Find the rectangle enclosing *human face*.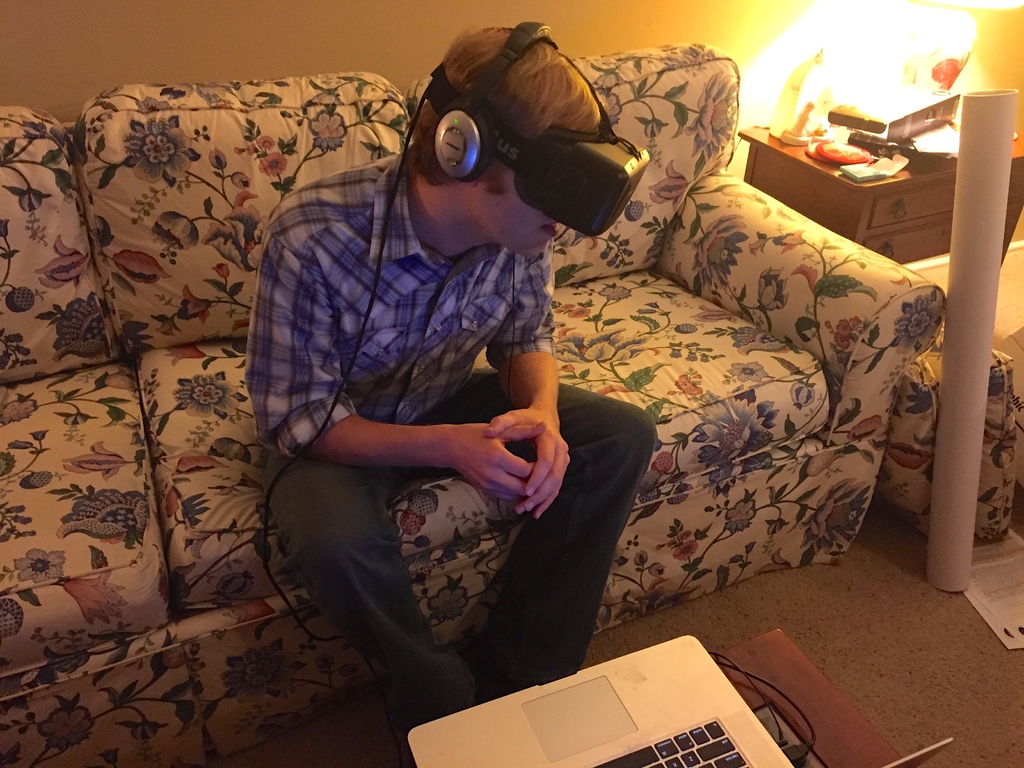
BBox(470, 159, 557, 259).
